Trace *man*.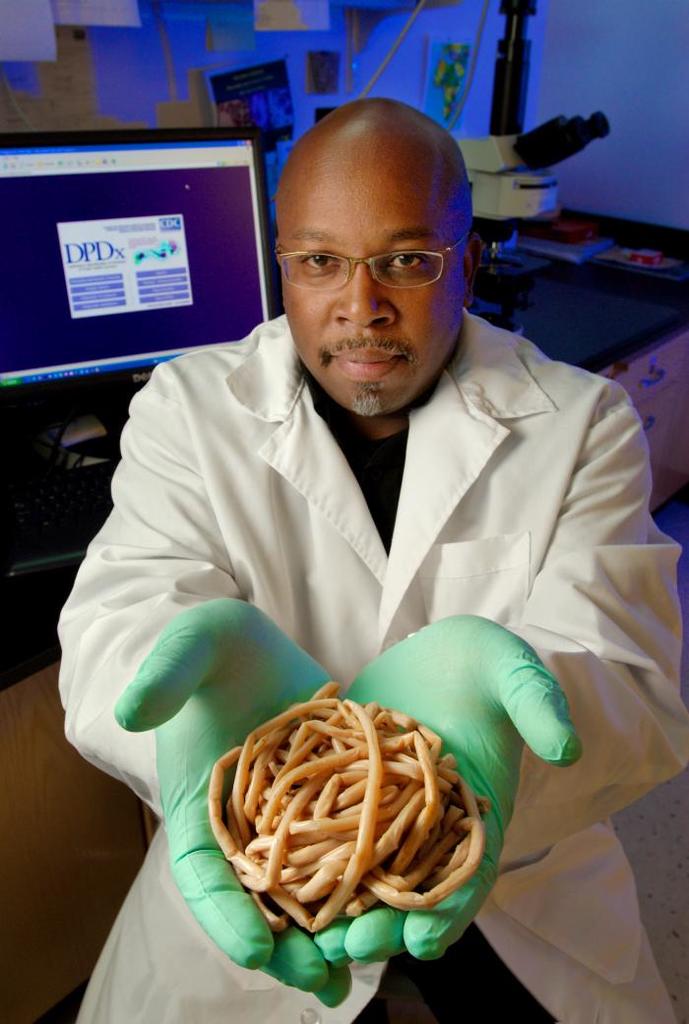
Traced to 66,85,647,963.
